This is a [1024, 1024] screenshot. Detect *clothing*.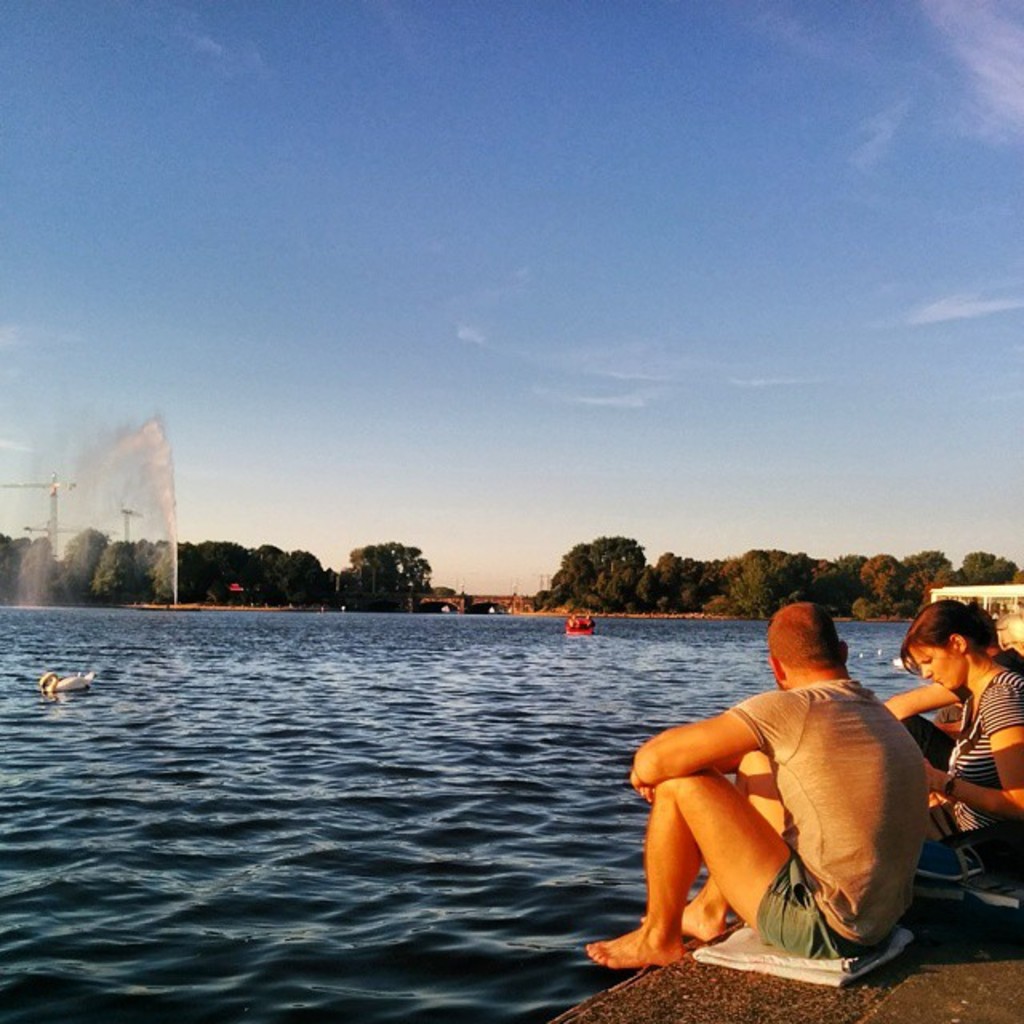
bbox(658, 659, 930, 957).
